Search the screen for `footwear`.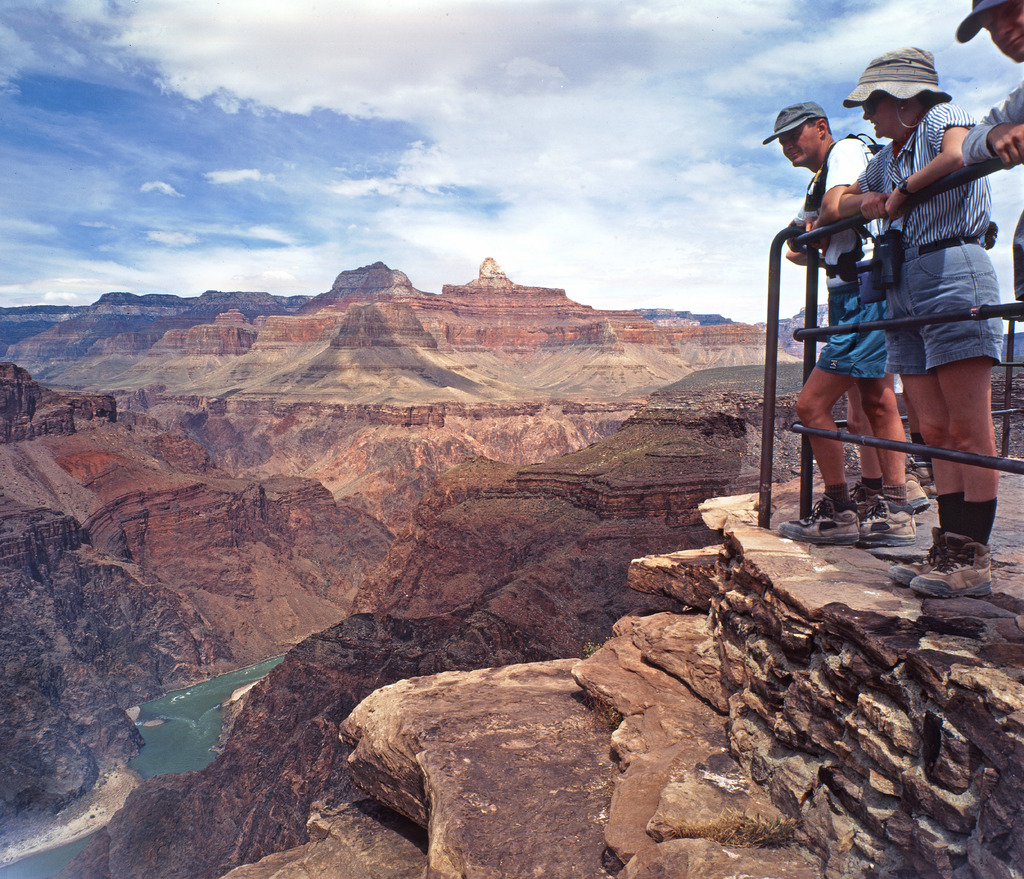
Found at pyautogui.locateOnScreen(881, 524, 966, 586).
